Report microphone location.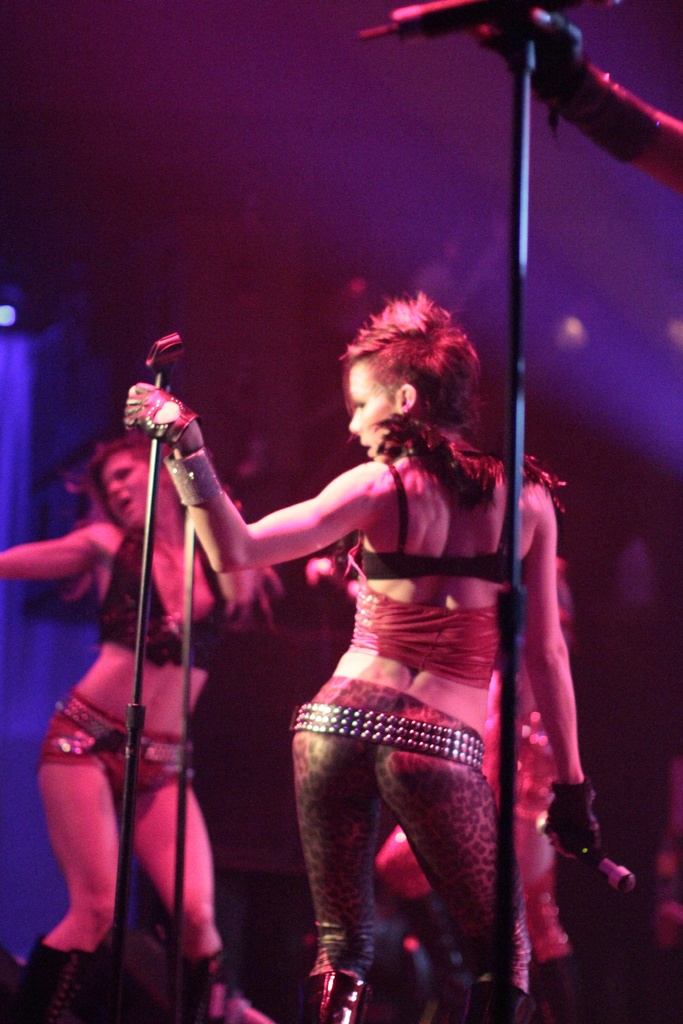
Report: <bbox>394, 0, 639, 45</bbox>.
